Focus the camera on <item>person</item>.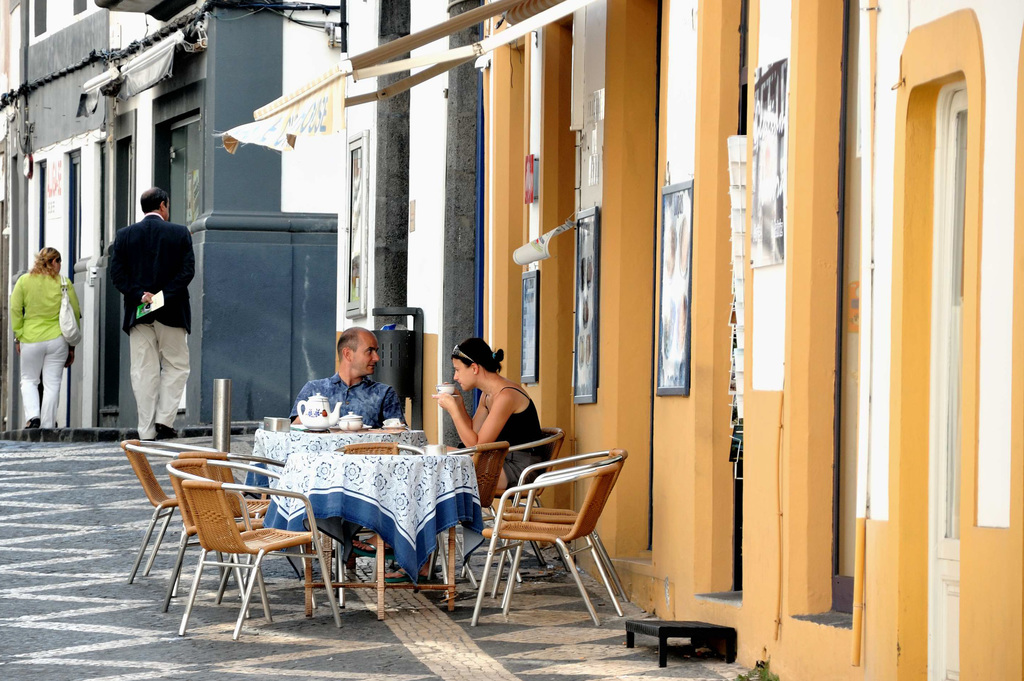
Focus region: Rect(8, 238, 84, 441).
